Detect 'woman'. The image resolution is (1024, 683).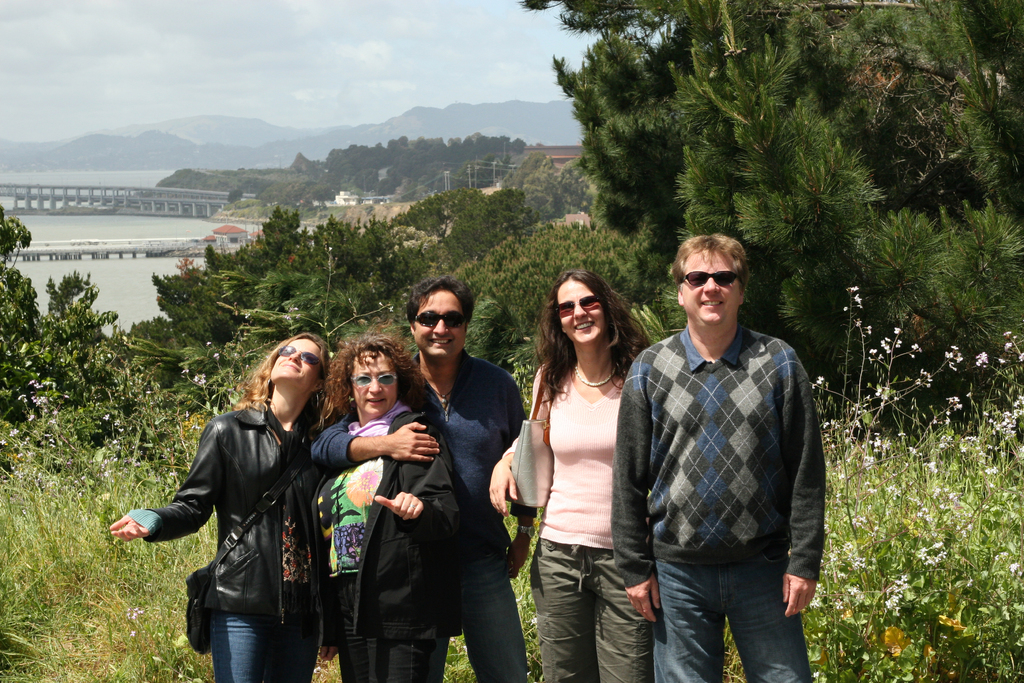
box(319, 336, 457, 682).
